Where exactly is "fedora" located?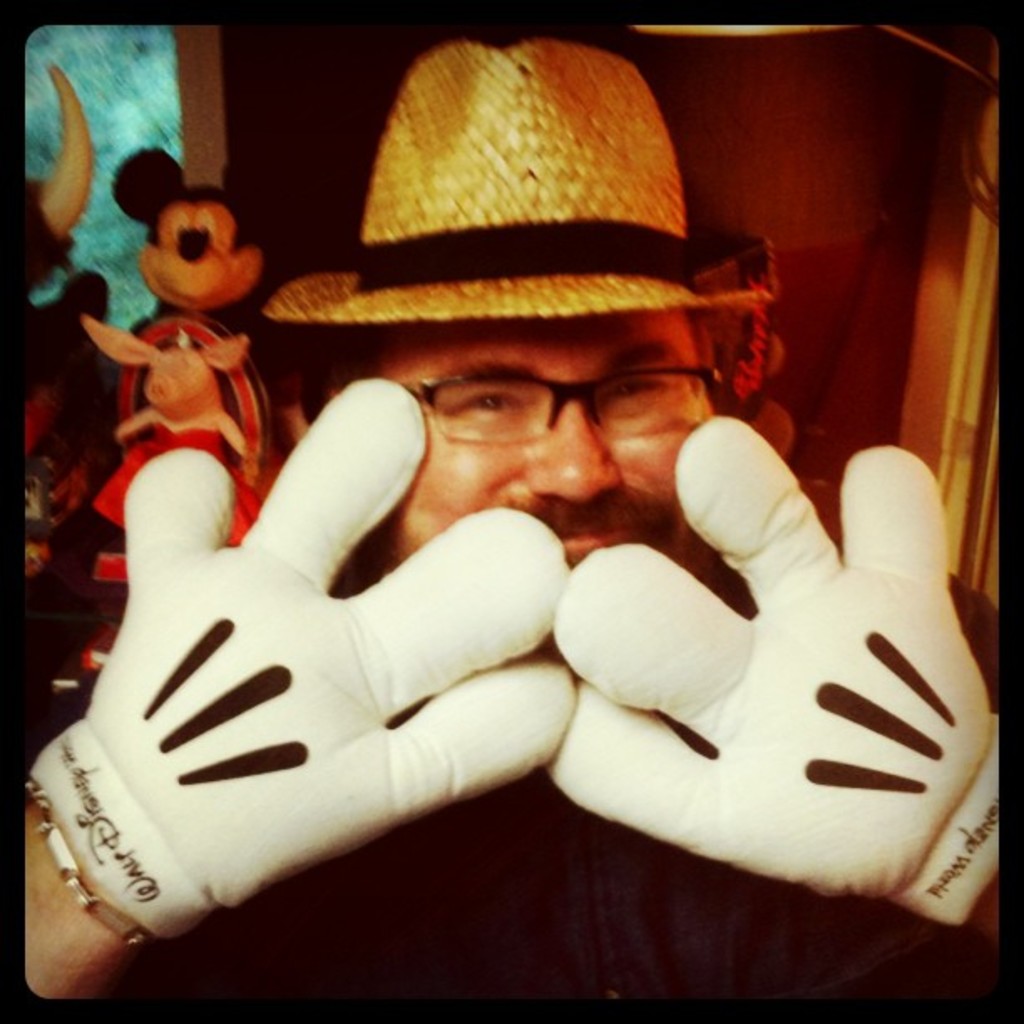
Its bounding box is pyautogui.locateOnScreen(266, 35, 781, 330).
